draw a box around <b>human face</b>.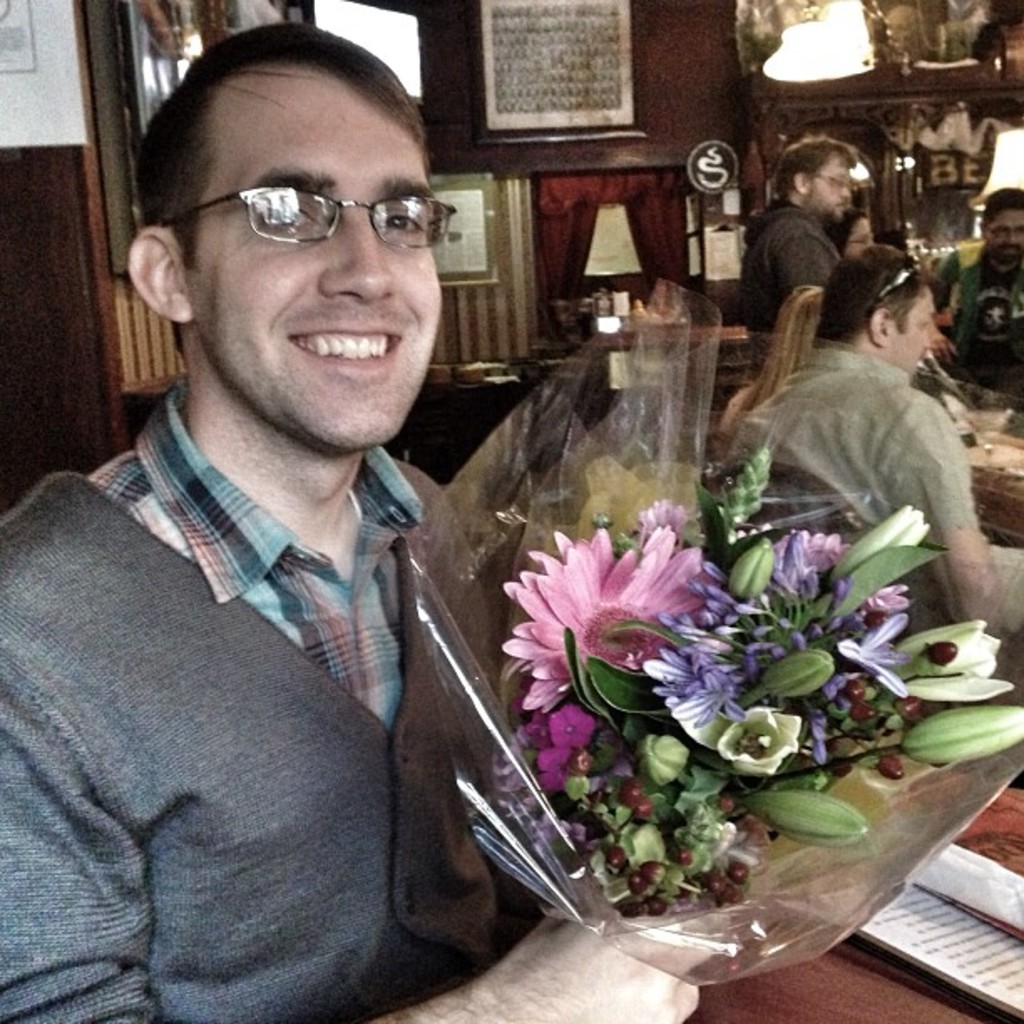
box=[805, 146, 853, 236].
